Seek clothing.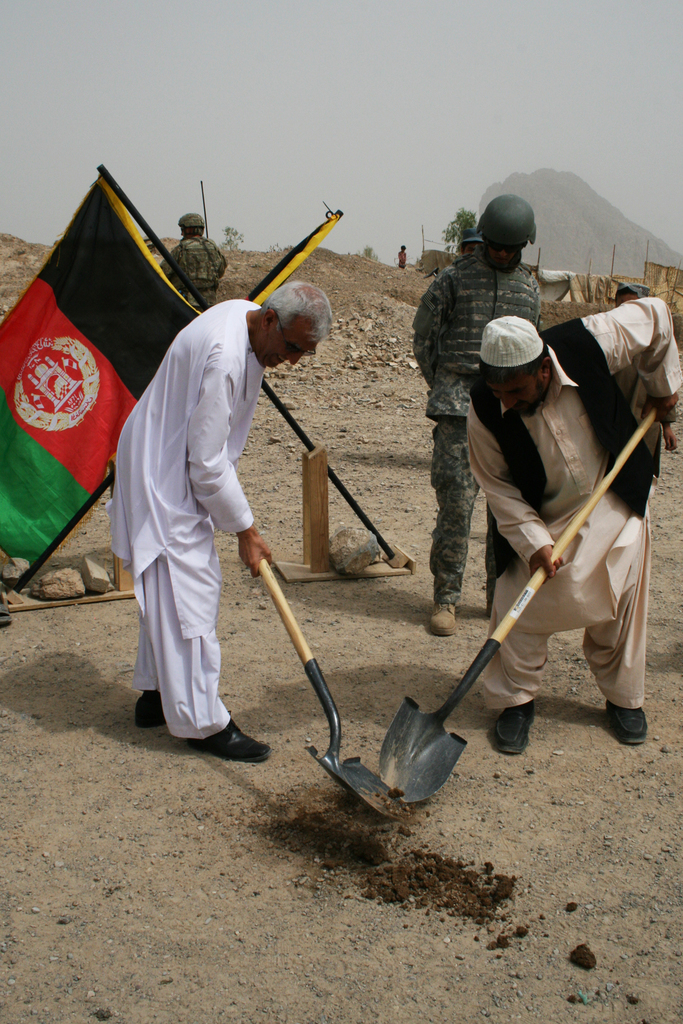
pyautogui.locateOnScreen(106, 298, 260, 746).
